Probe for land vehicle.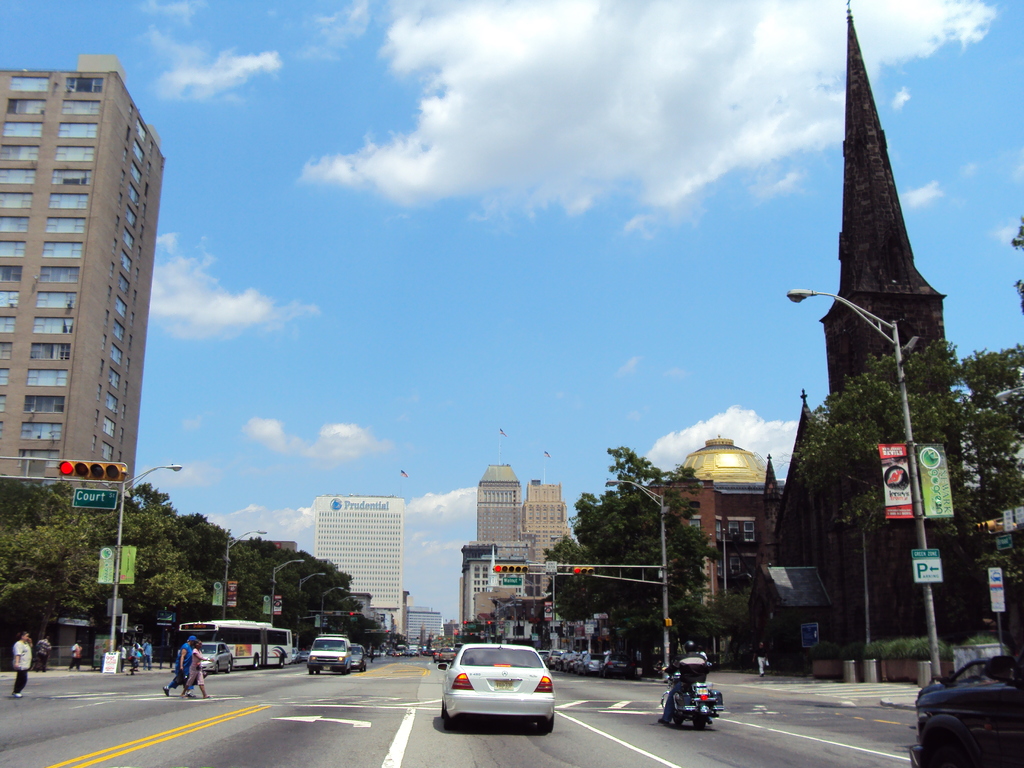
Probe result: locate(179, 611, 292, 666).
